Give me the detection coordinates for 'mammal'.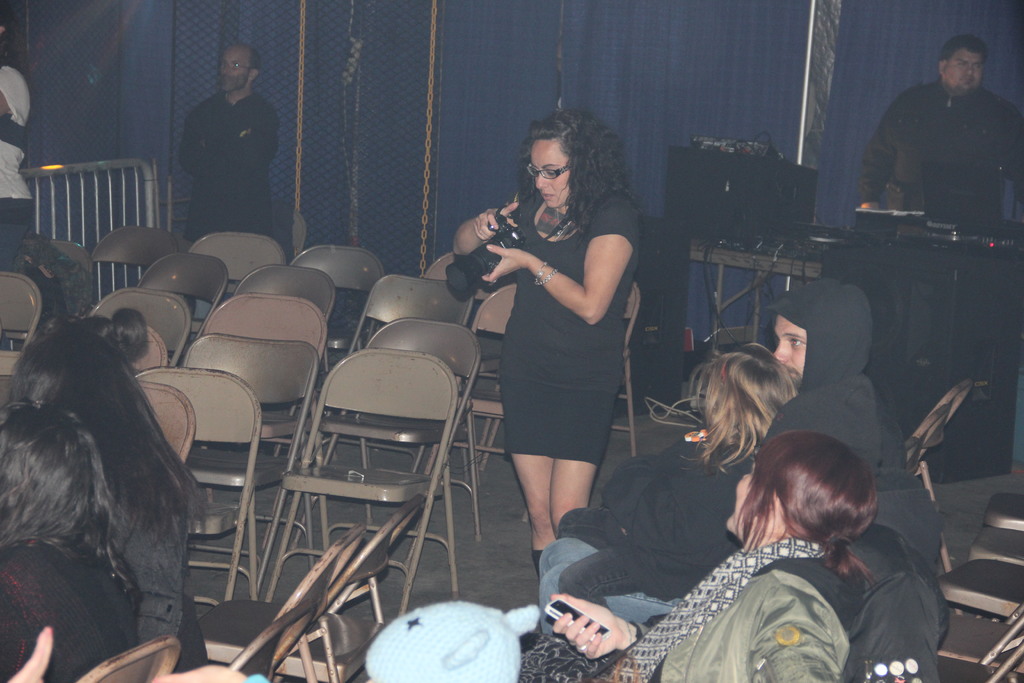
[left=0, top=403, right=146, bottom=682].
